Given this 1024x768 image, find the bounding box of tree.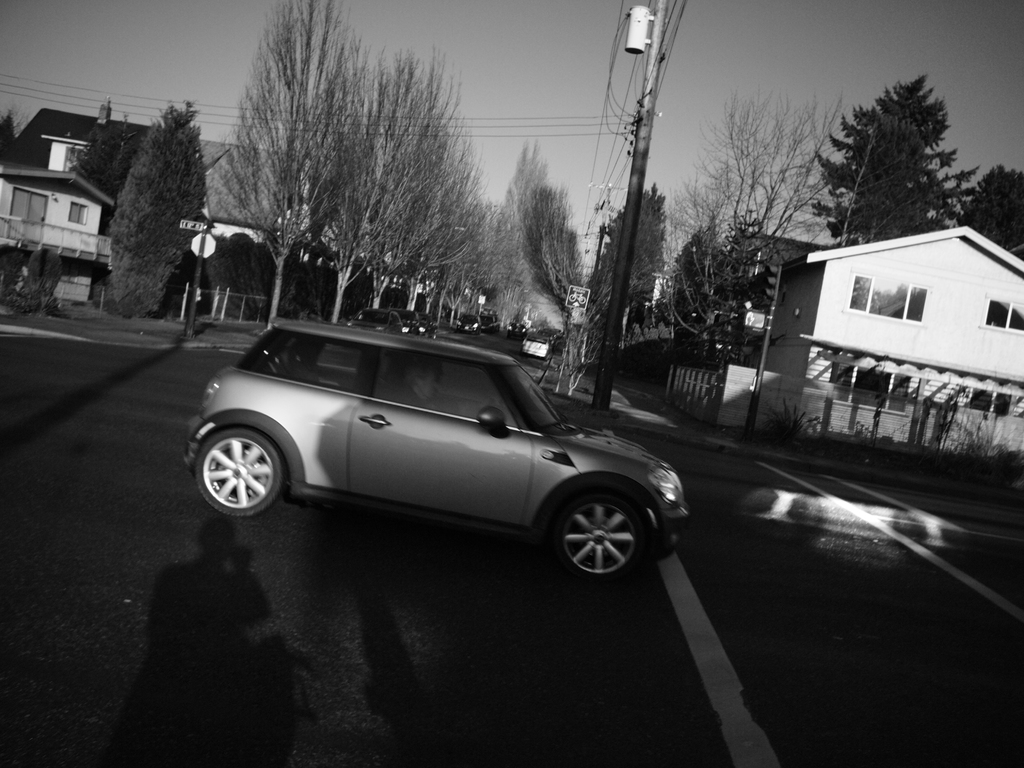
(left=659, top=86, right=857, bottom=386).
